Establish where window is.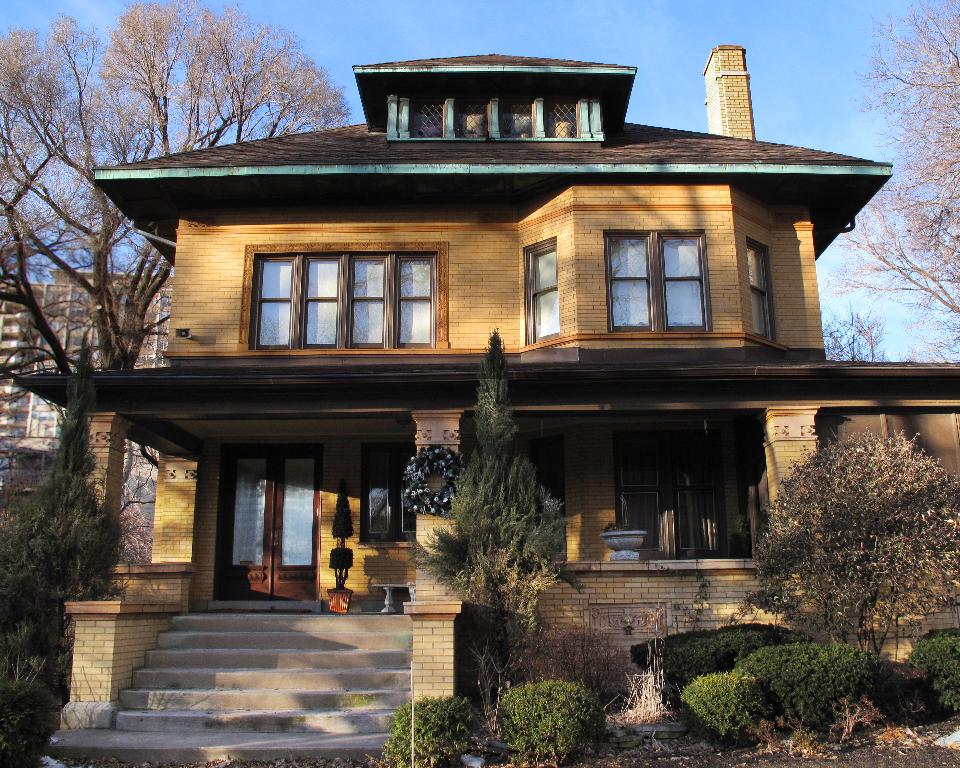
Established at bbox=(244, 232, 447, 352).
